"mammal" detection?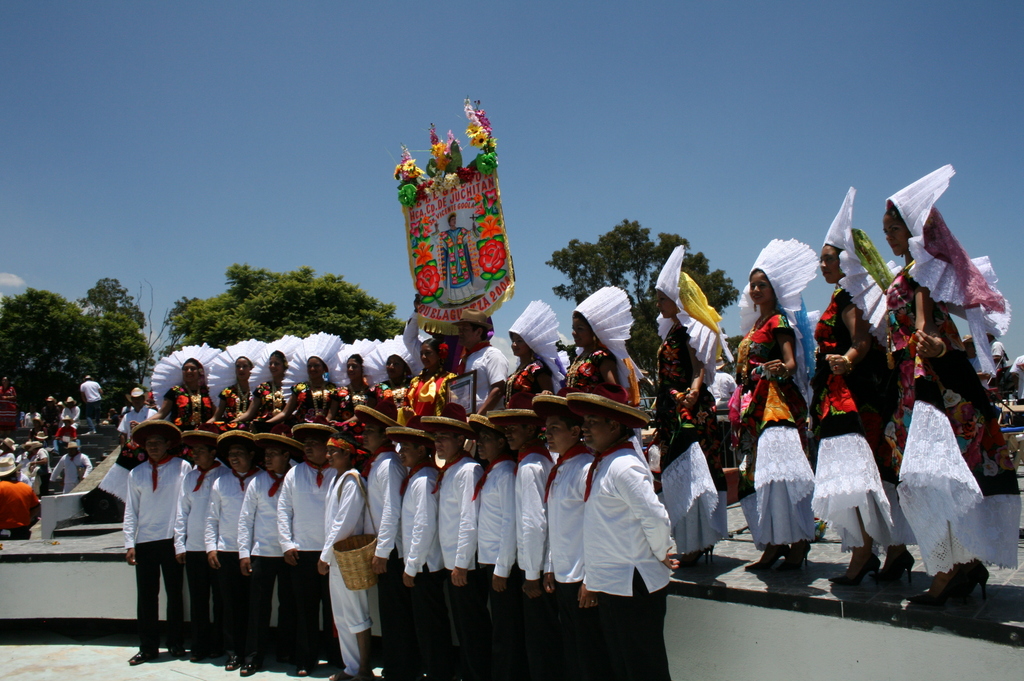
{"x1": 22, "y1": 408, "x2": 45, "y2": 430}
